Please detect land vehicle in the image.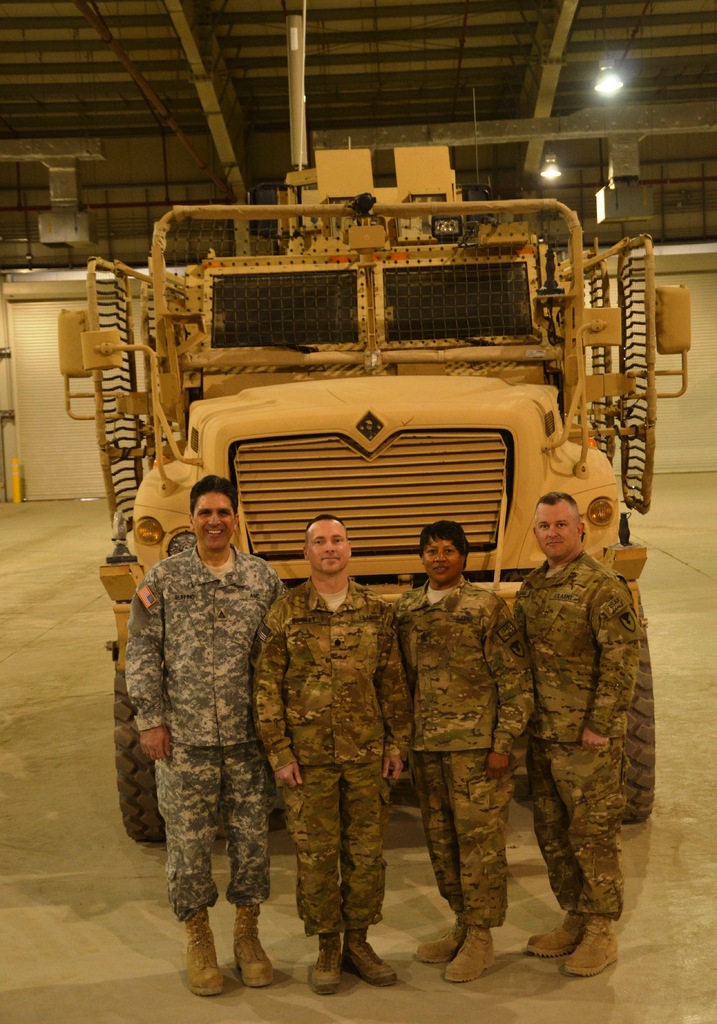
133, 193, 653, 870.
